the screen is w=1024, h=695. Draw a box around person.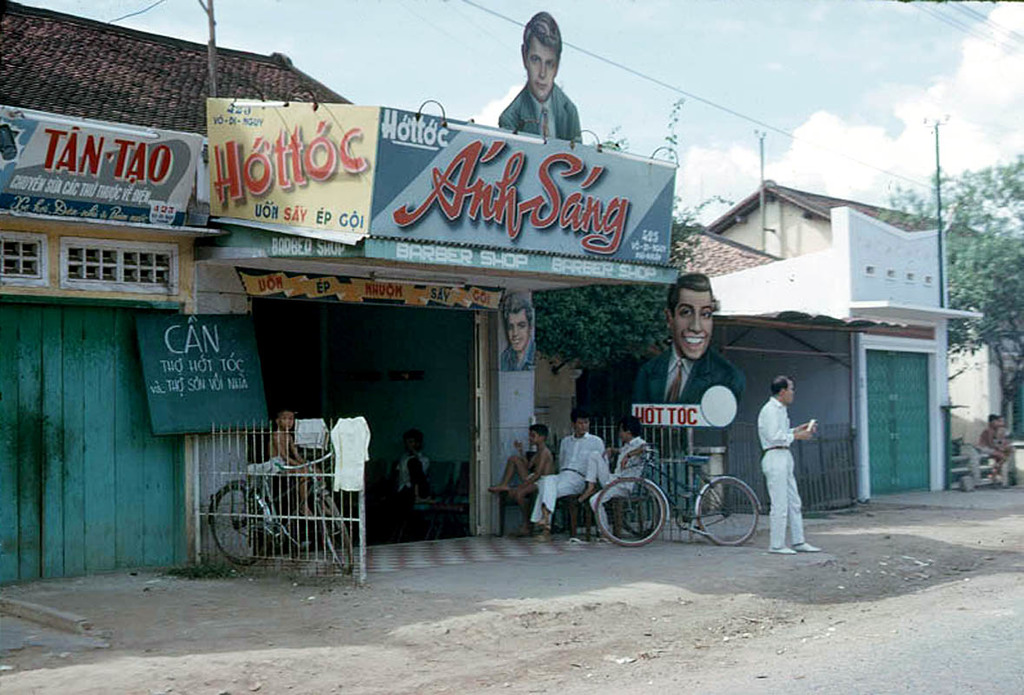
(531, 407, 603, 539).
